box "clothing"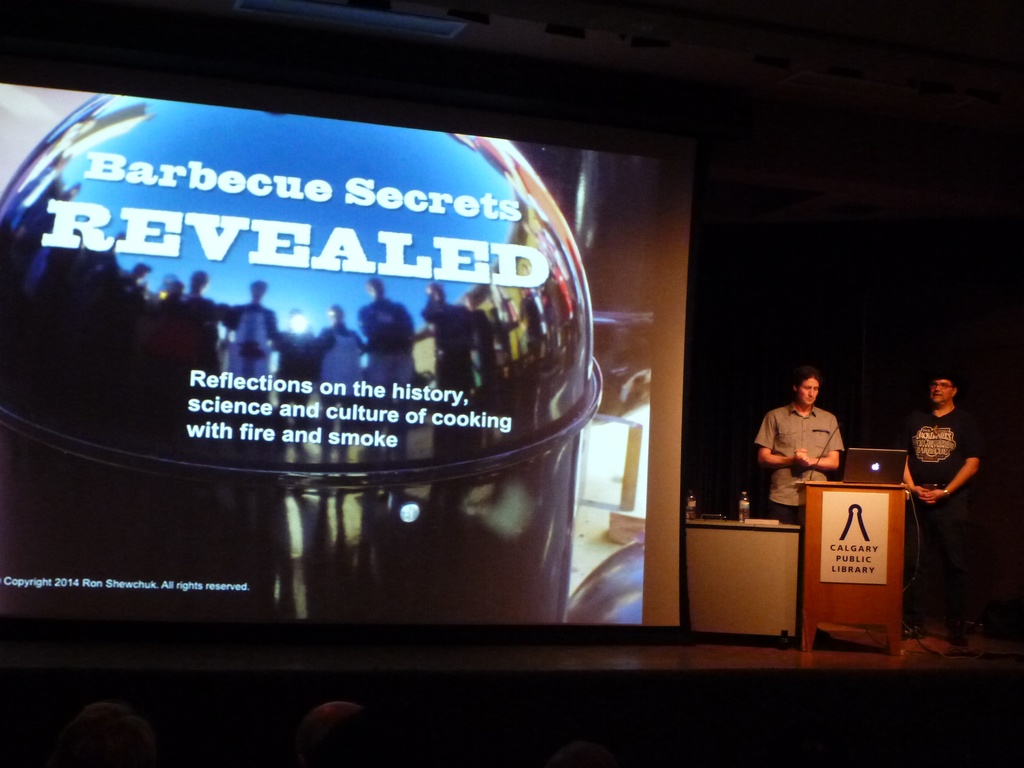
<region>904, 402, 986, 632</region>
